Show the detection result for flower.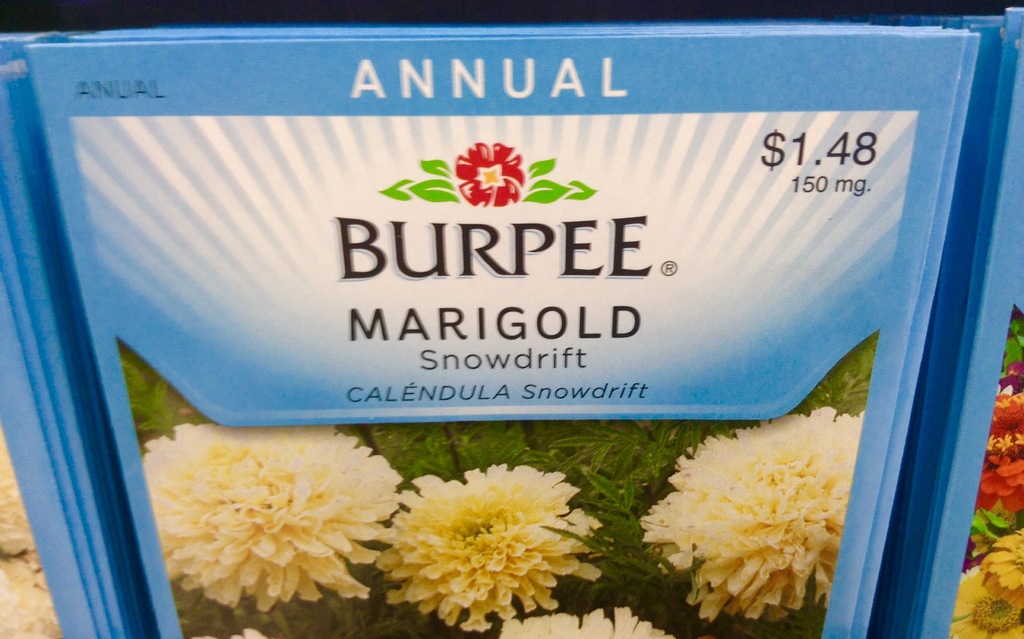
select_region(141, 417, 403, 620).
